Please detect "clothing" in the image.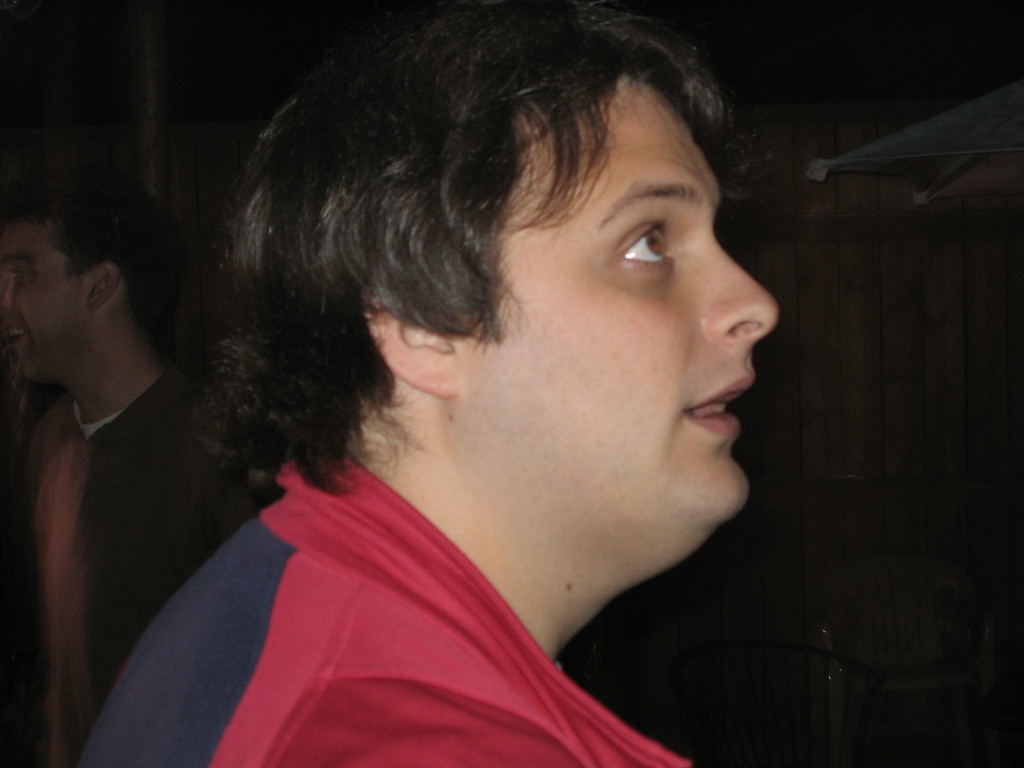
Rect(58, 335, 245, 660).
